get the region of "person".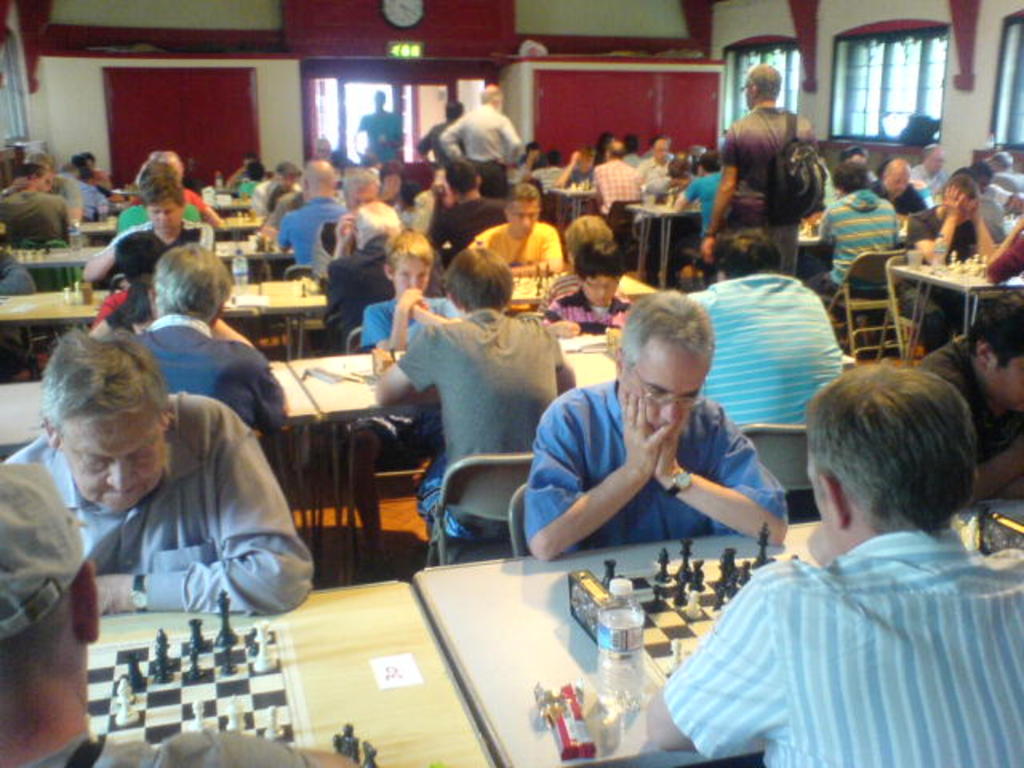
x1=413, y1=101, x2=464, y2=182.
